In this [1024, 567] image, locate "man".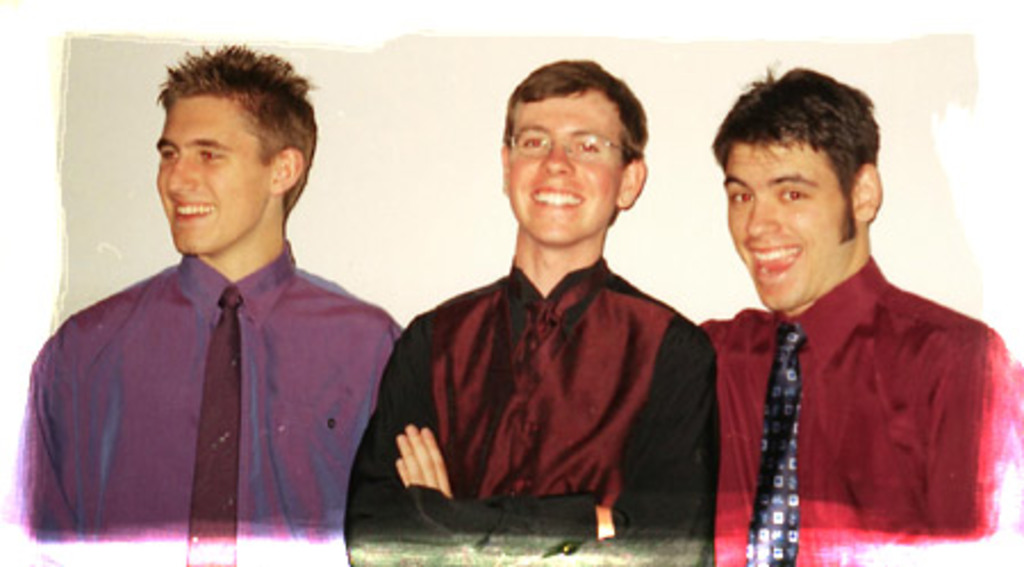
Bounding box: {"left": 699, "top": 59, "right": 1022, "bottom": 565}.
